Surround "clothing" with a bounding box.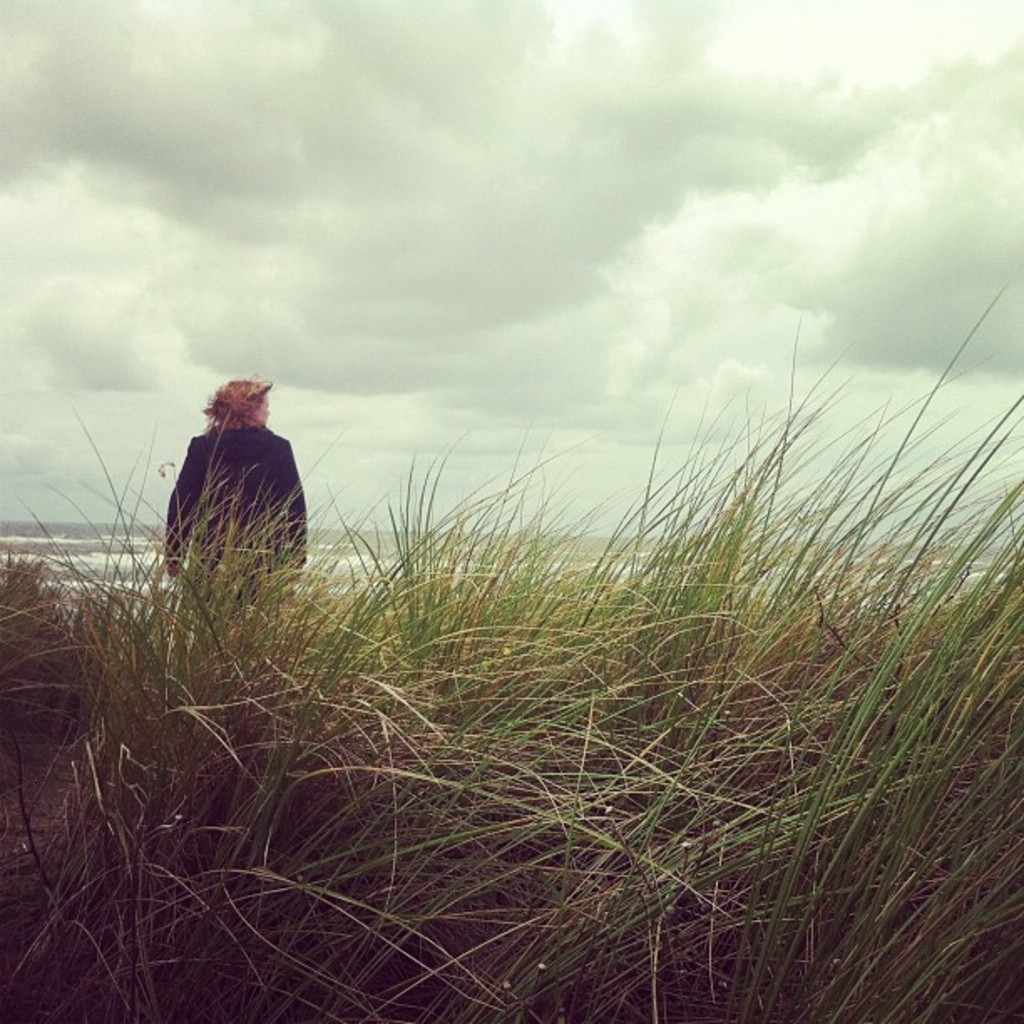
(164, 422, 306, 616).
